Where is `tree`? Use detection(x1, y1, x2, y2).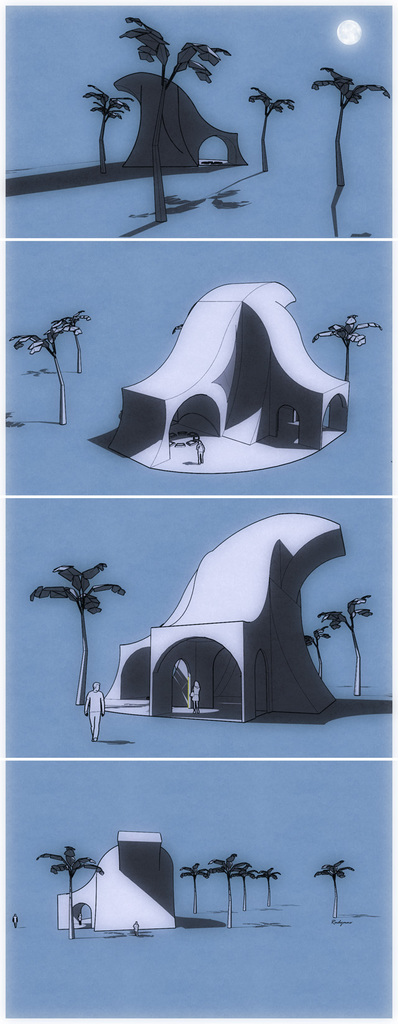
detection(314, 854, 349, 931).
